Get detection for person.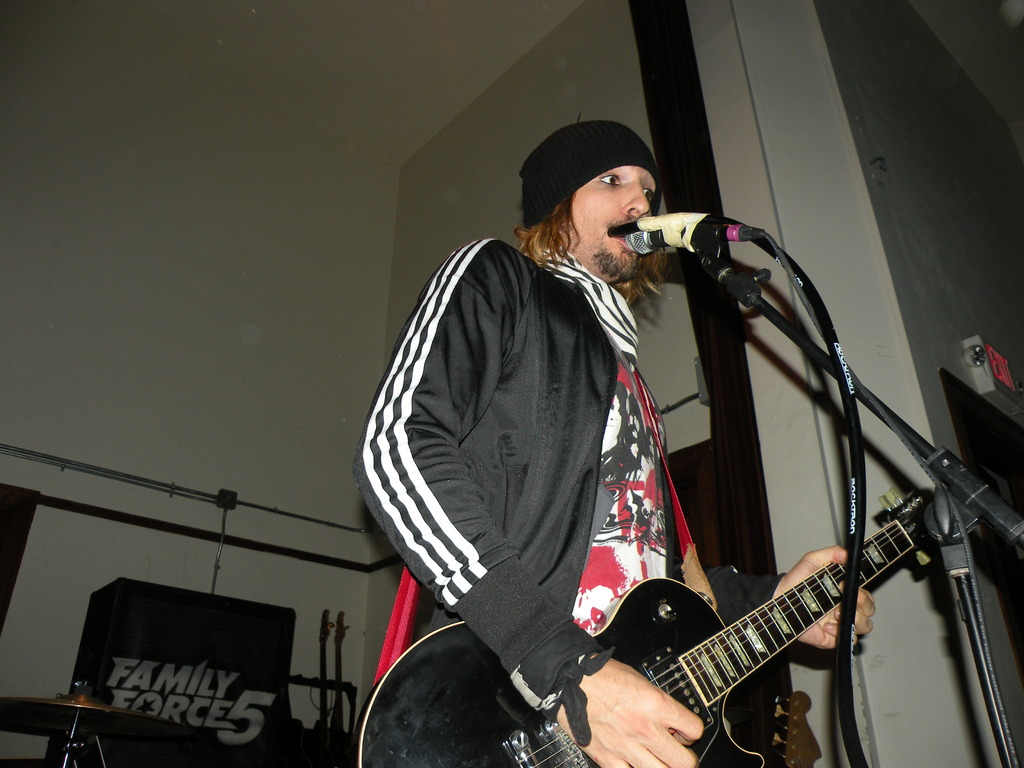
Detection: Rect(351, 115, 881, 767).
